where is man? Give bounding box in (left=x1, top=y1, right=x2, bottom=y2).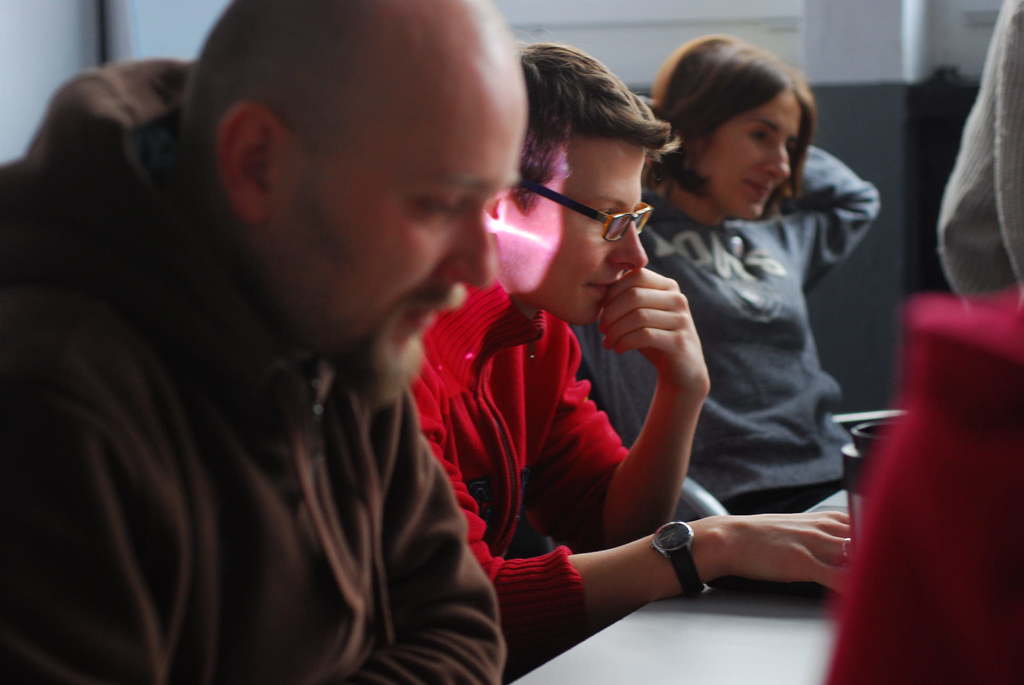
(left=0, top=0, right=530, bottom=684).
